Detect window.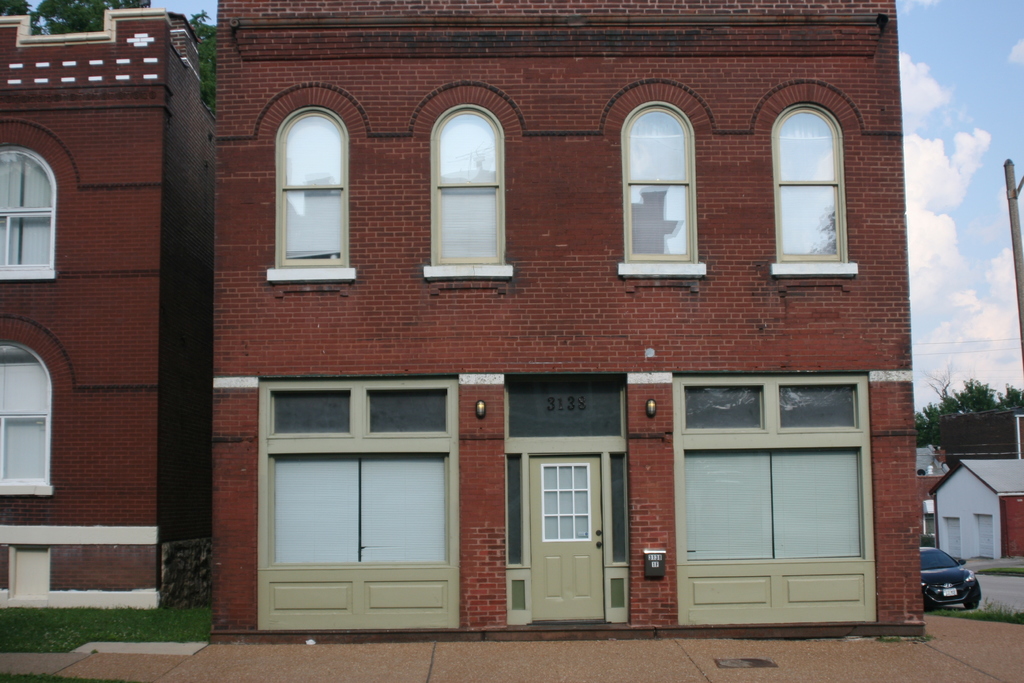
Detected at BBox(268, 393, 353, 434).
